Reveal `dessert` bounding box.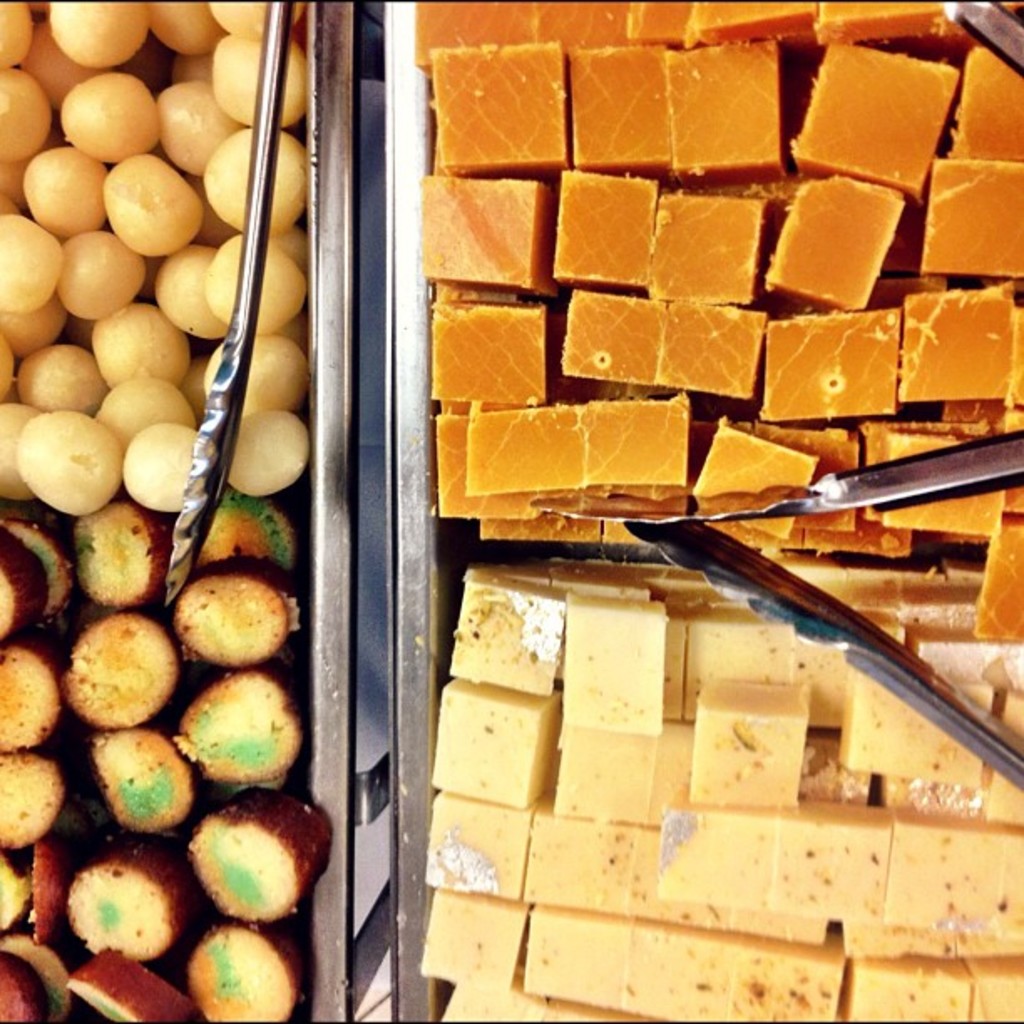
Revealed: detection(95, 738, 196, 830).
